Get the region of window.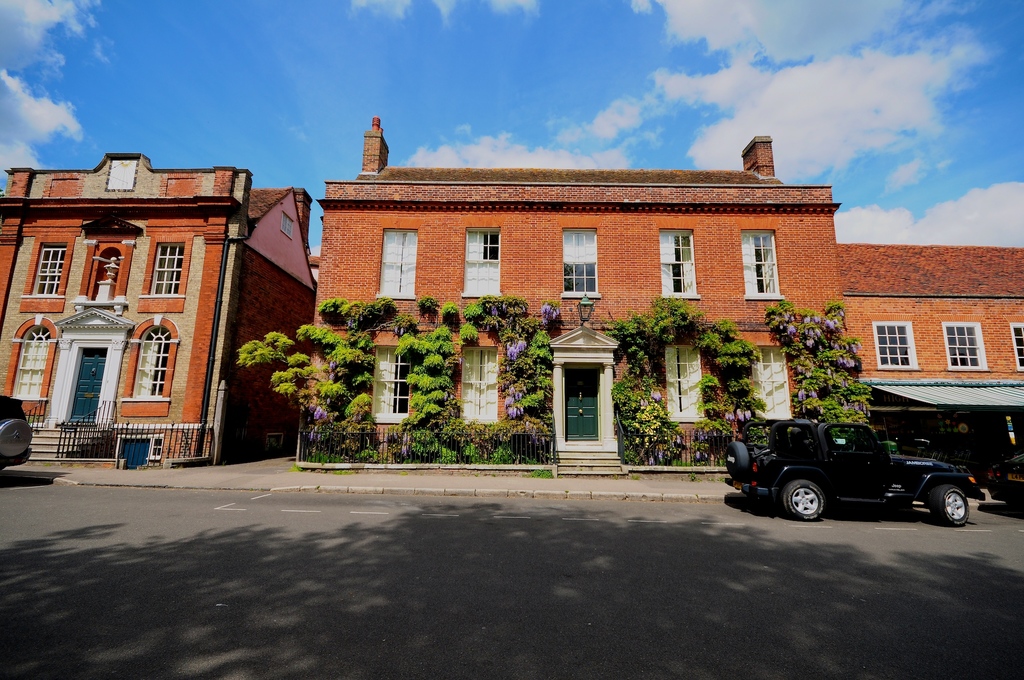
BBox(378, 231, 416, 298).
